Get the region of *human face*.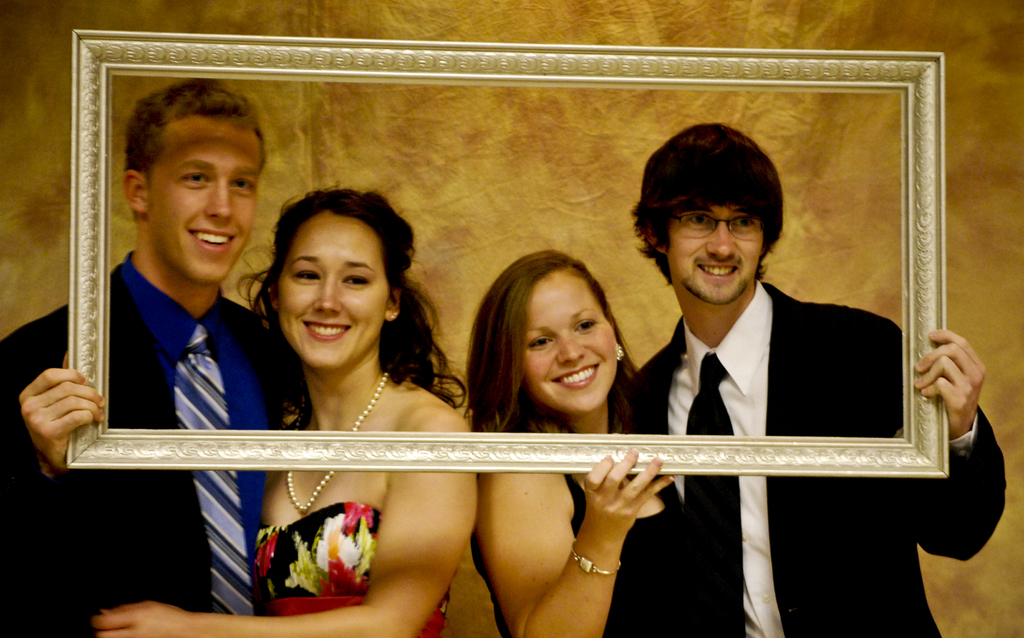
(left=522, top=275, right=616, bottom=417).
